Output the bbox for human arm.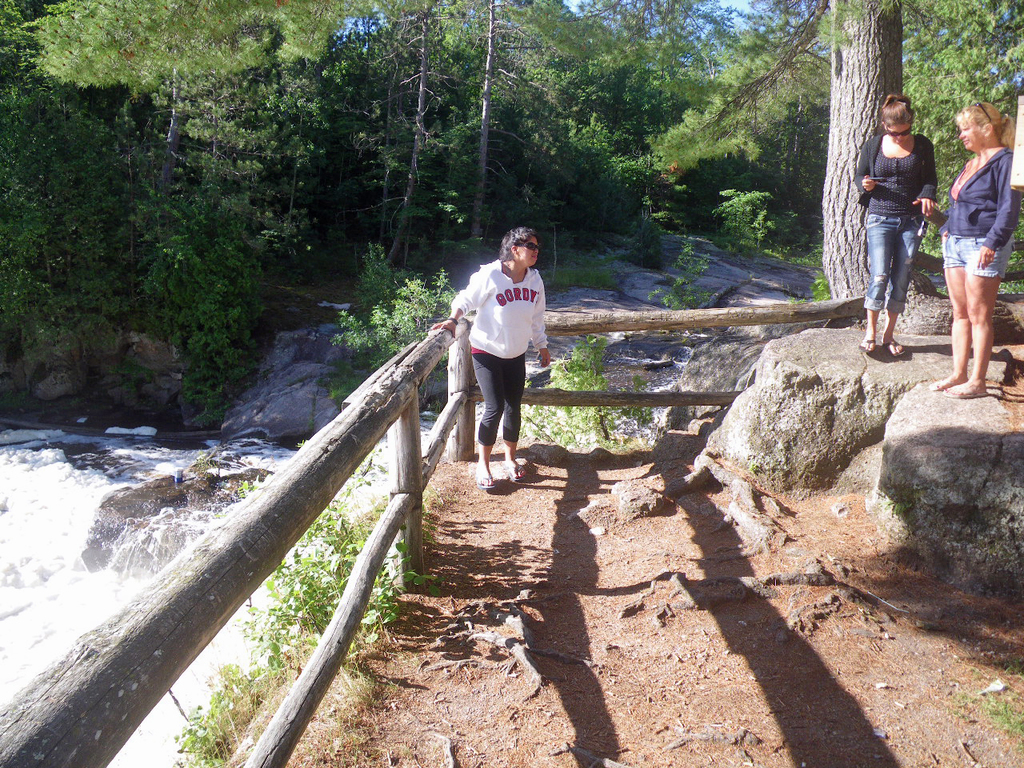
(left=534, top=274, right=554, bottom=370).
